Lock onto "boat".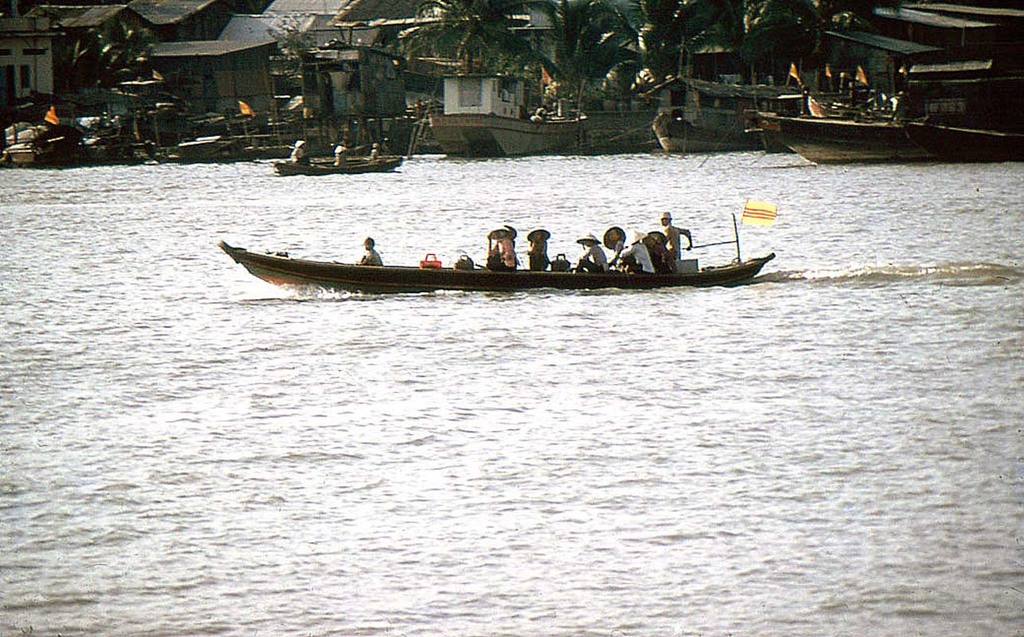
Locked: bbox(0, 123, 82, 172).
